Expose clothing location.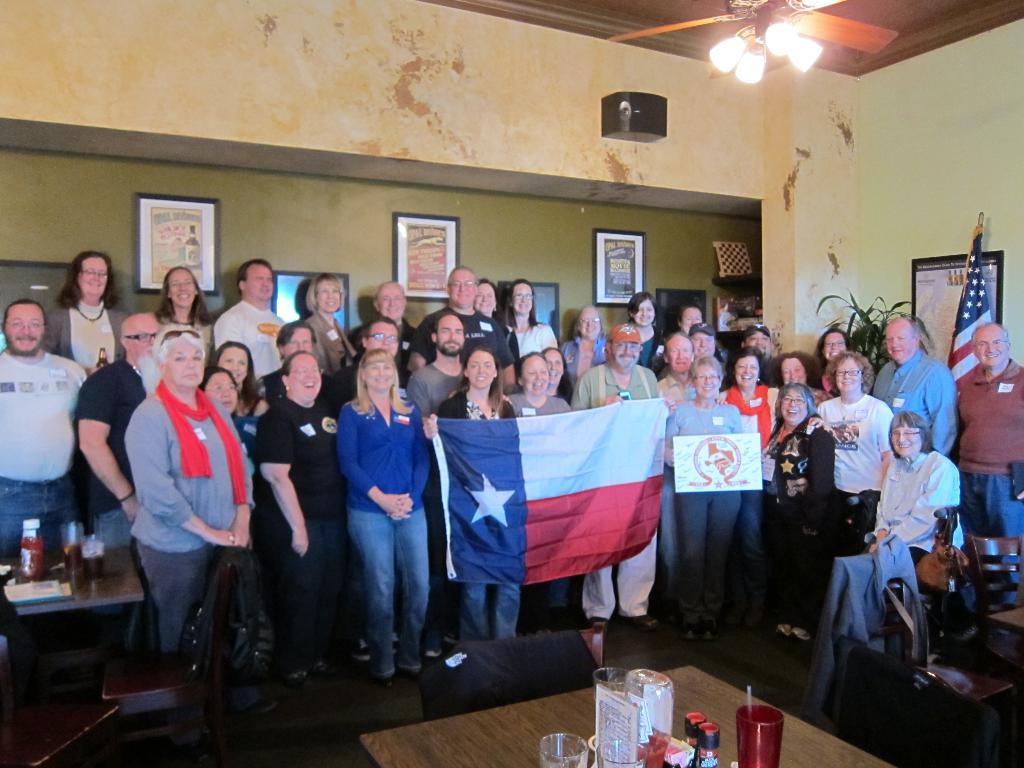
Exposed at (864,461,962,581).
